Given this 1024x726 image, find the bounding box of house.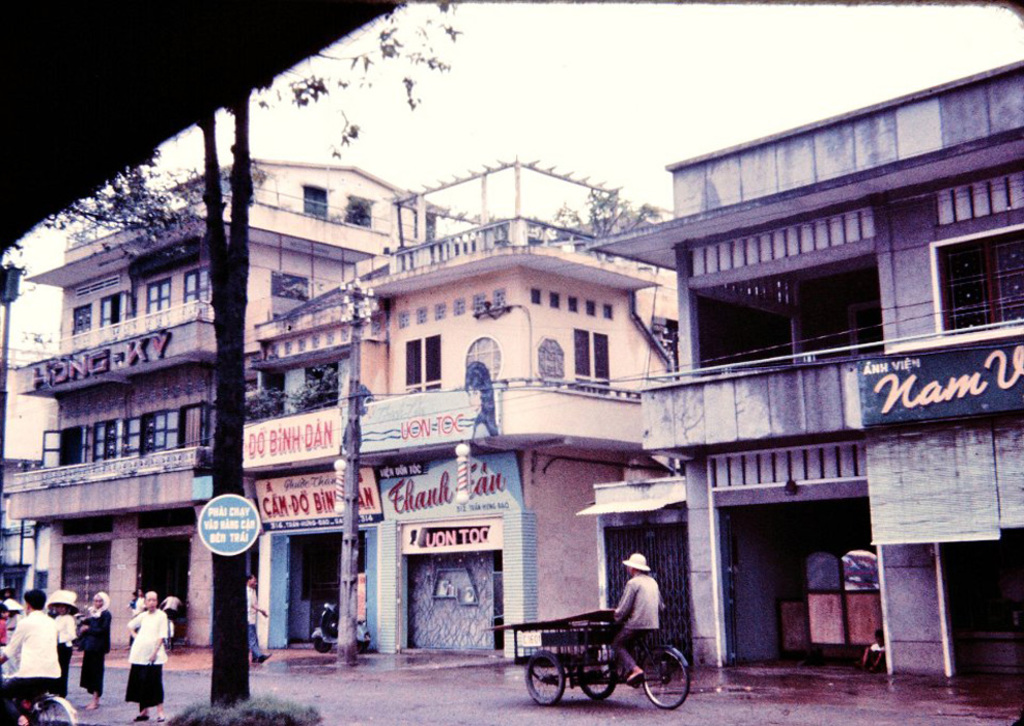
pyautogui.locateOnScreen(595, 63, 1023, 675).
